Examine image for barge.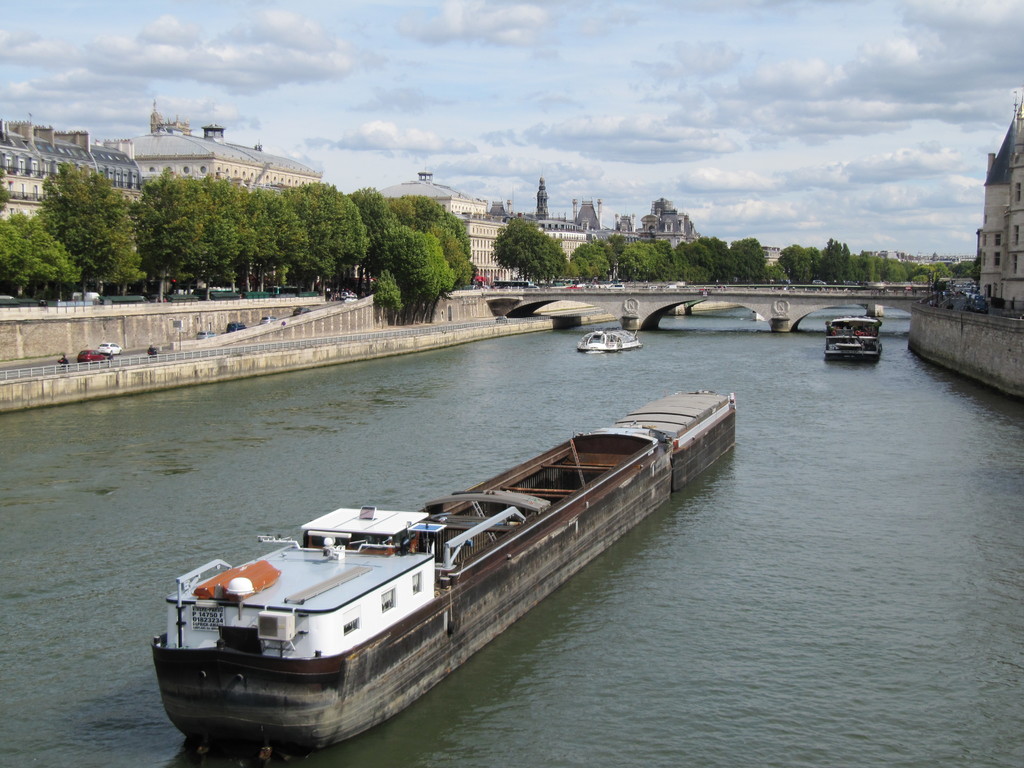
Examination result: rect(826, 314, 884, 362).
